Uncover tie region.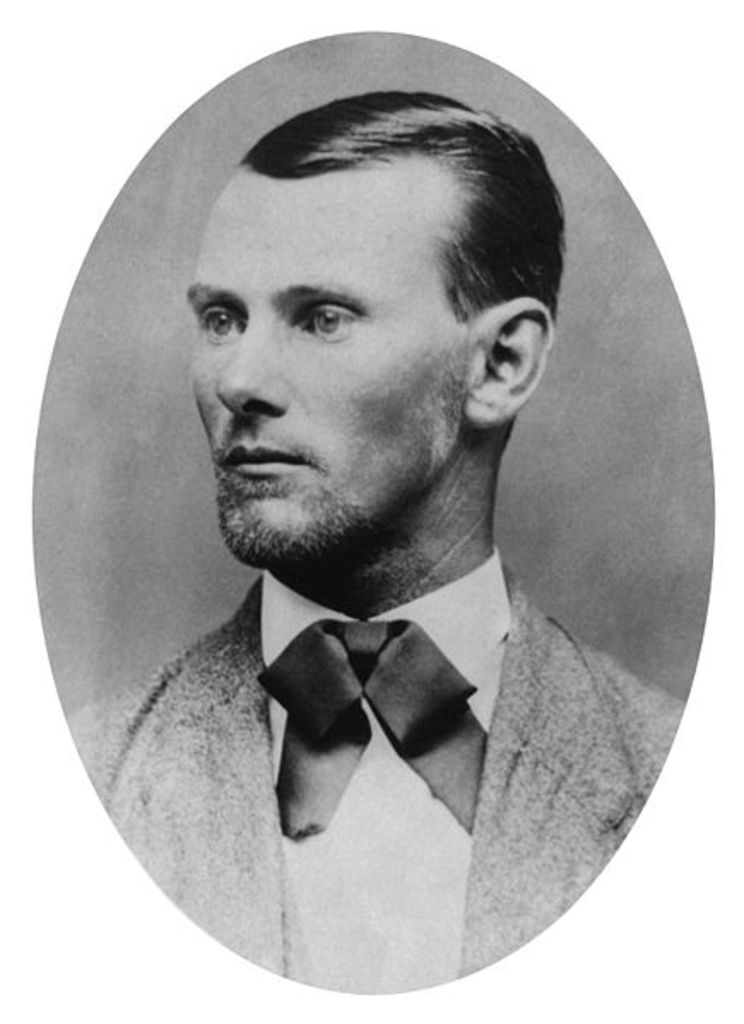
Uncovered: bbox=(257, 612, 482, 846).
